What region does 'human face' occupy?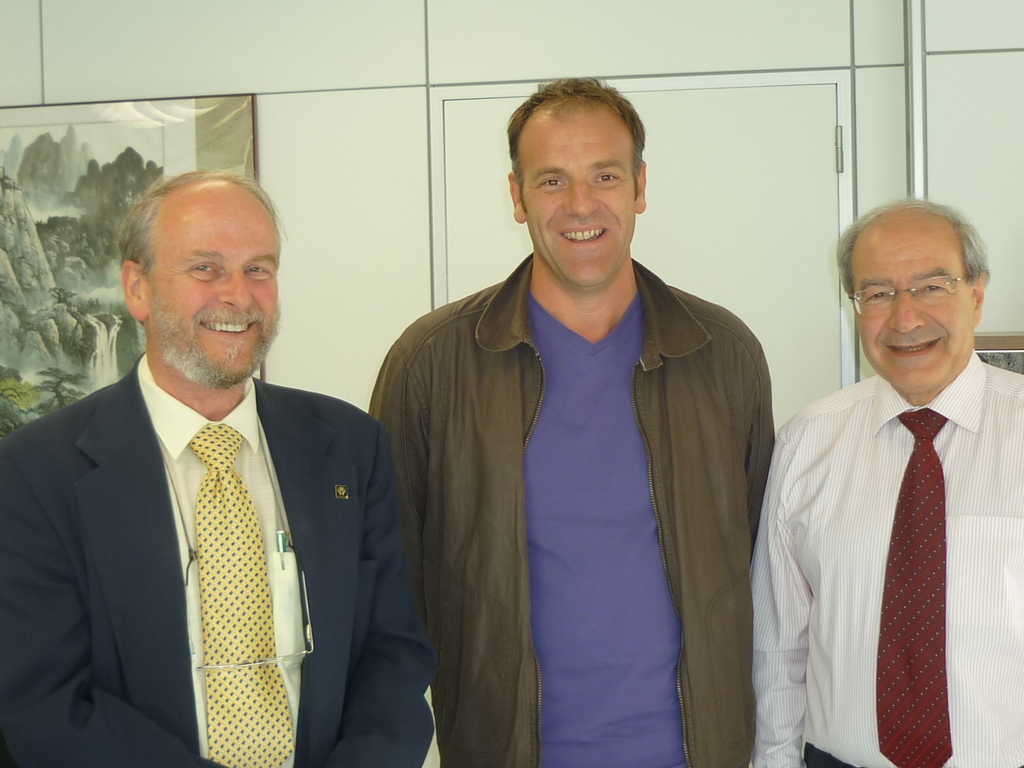
bbox=[531, 108, 641, 294].
